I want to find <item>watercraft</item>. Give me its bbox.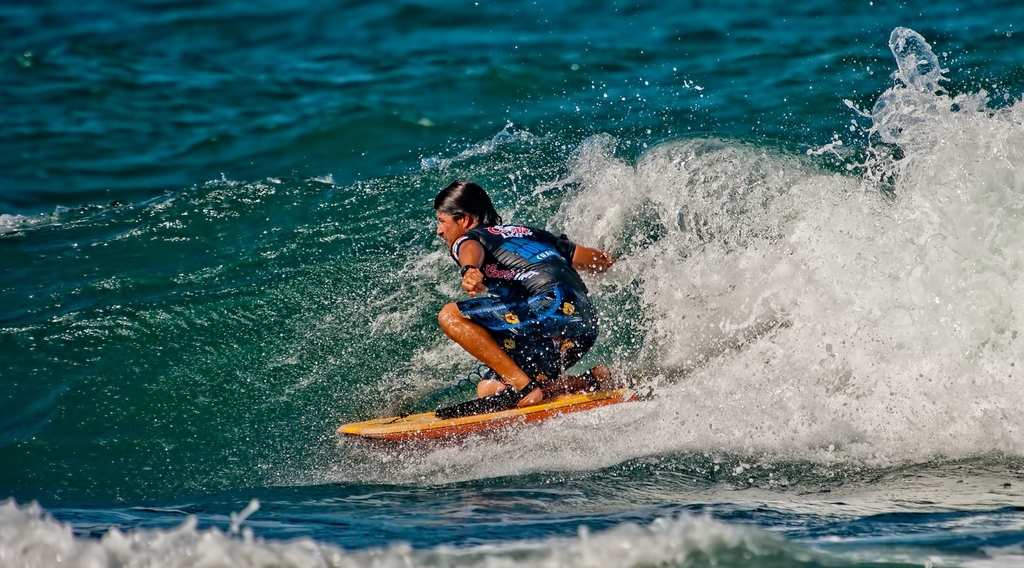
[333,347,640,459].
